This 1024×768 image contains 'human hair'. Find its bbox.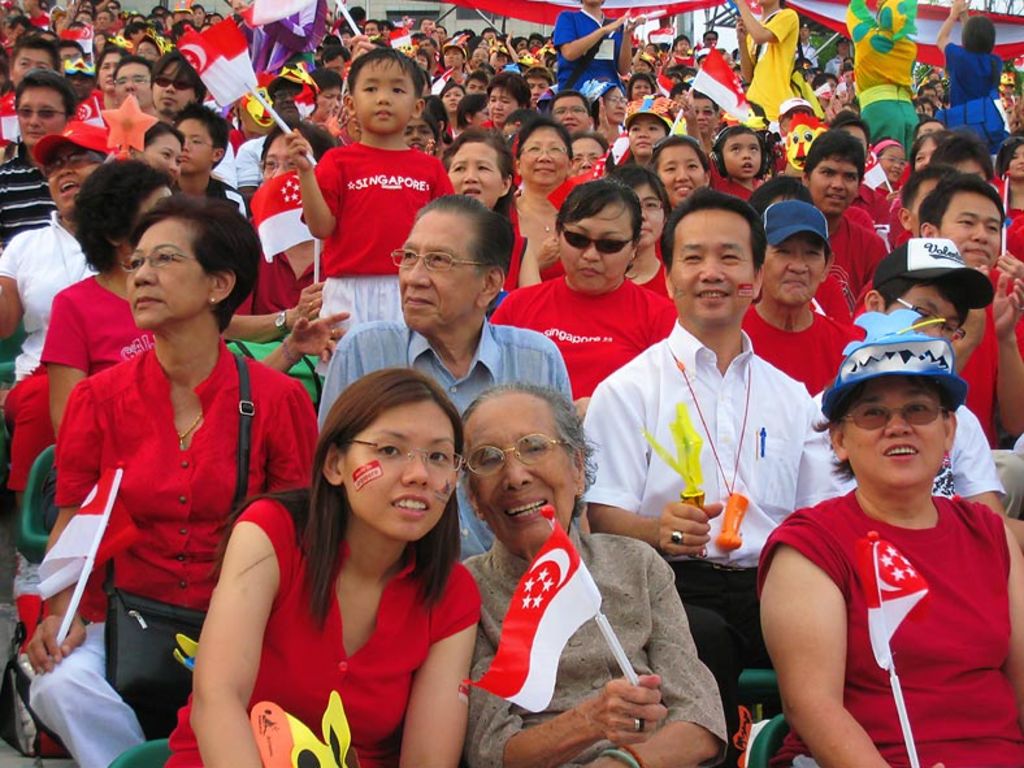
crop(554, 172, 643, 270).
